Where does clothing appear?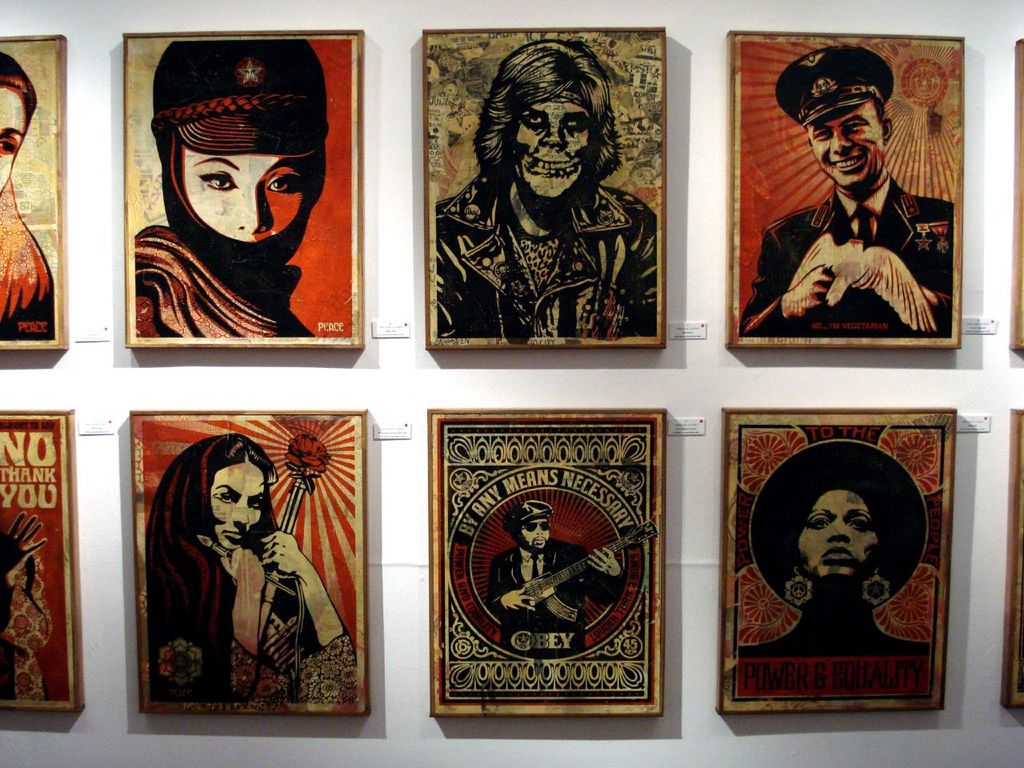
Appears at bbox(145, 436, 361, 706).
